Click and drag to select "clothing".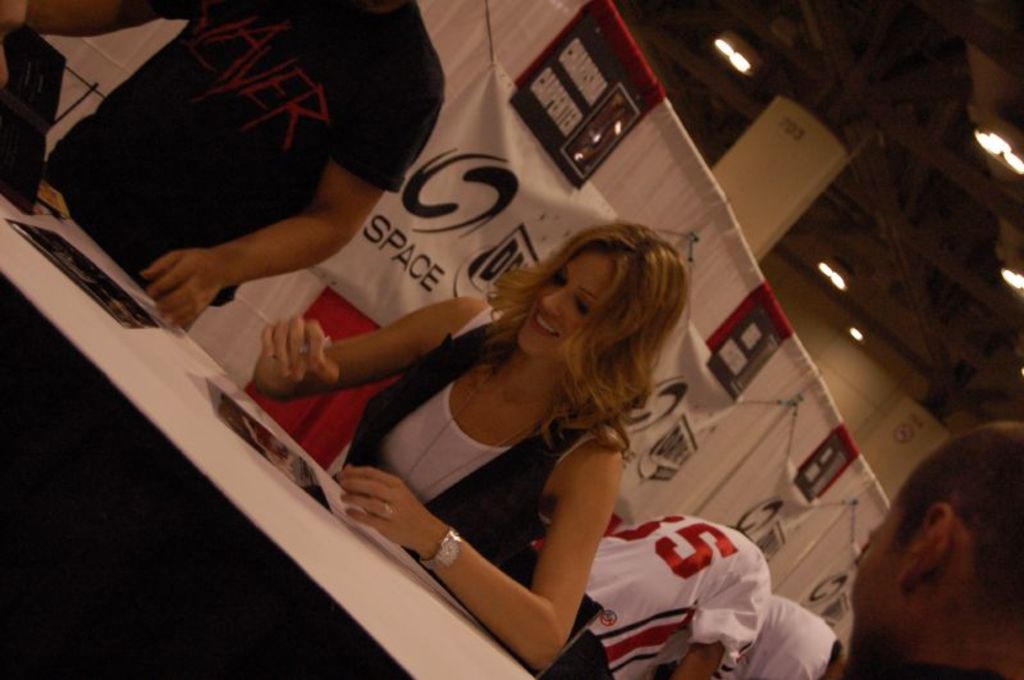
Selection: crop(708, 575, 841, 679).
